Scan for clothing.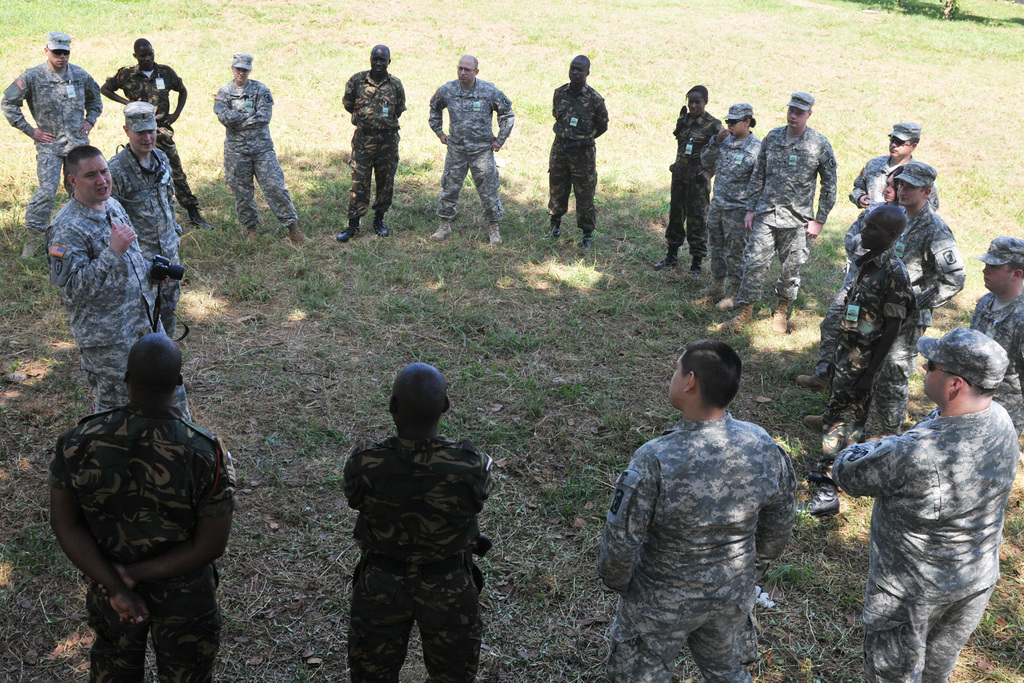
Scan result: pyautogui.locateOnScreen(547, 80, 609, 234).
